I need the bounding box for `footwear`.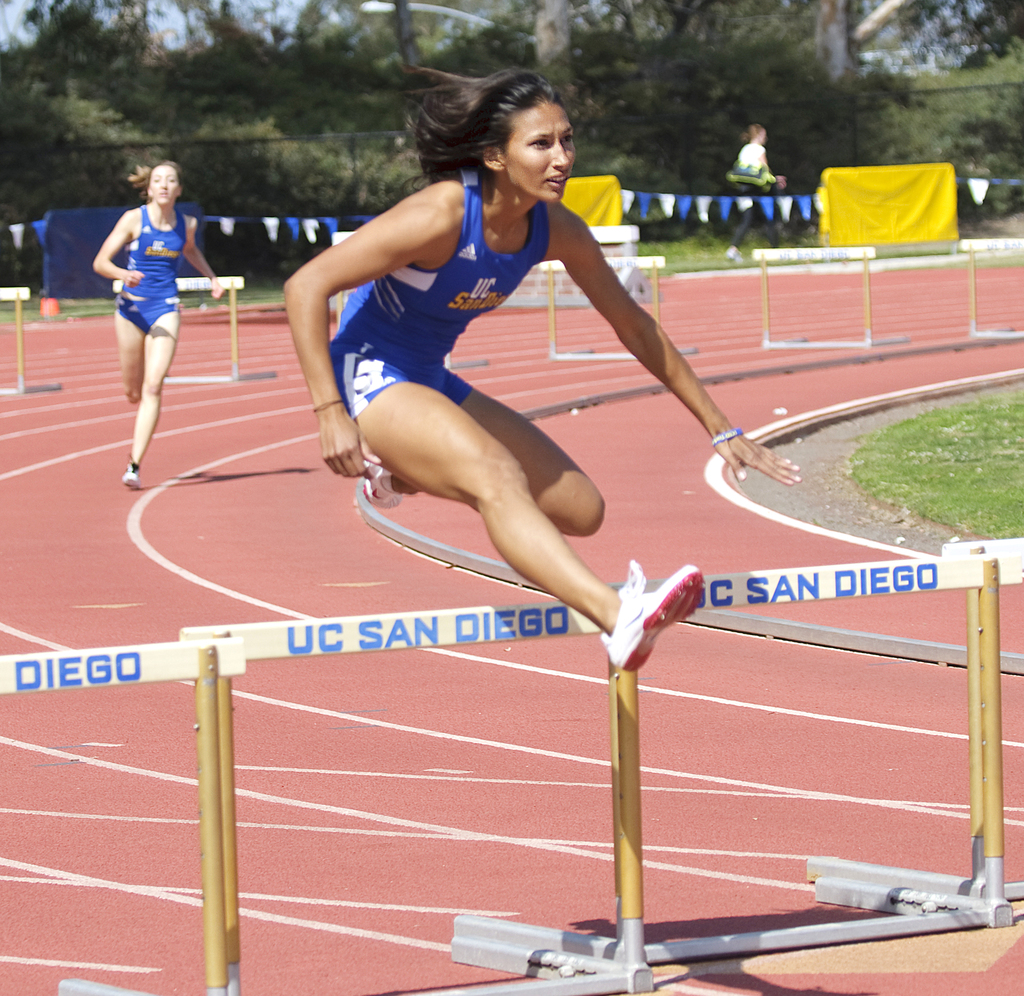
Here it is: bbox(118, 454, 137, 497).
